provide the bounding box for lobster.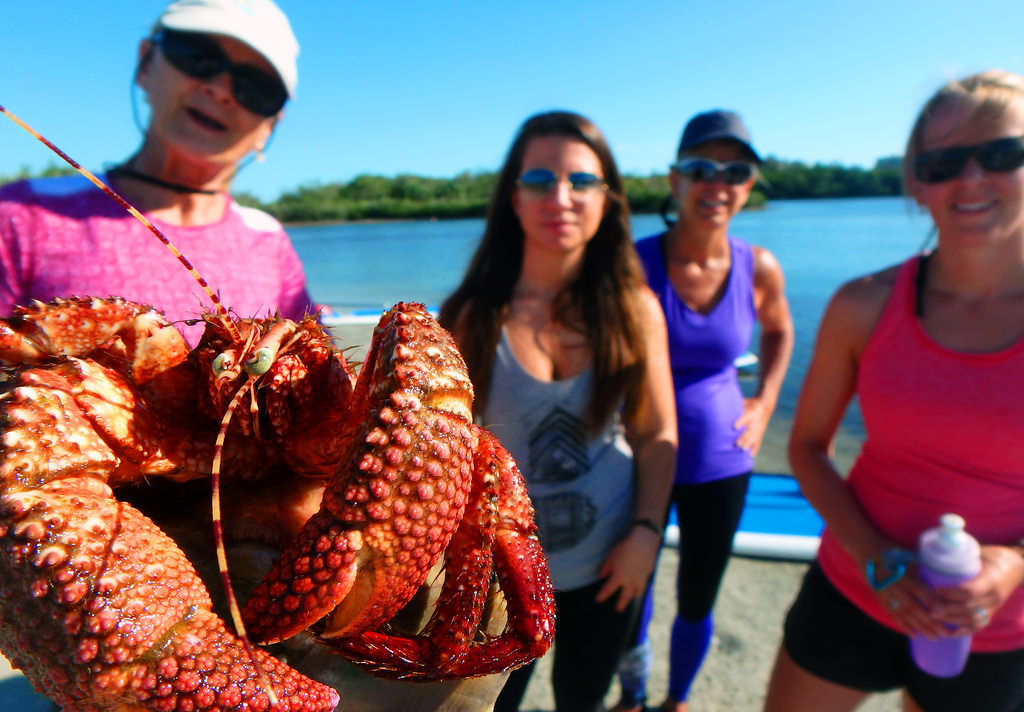
0/101/557/711.
